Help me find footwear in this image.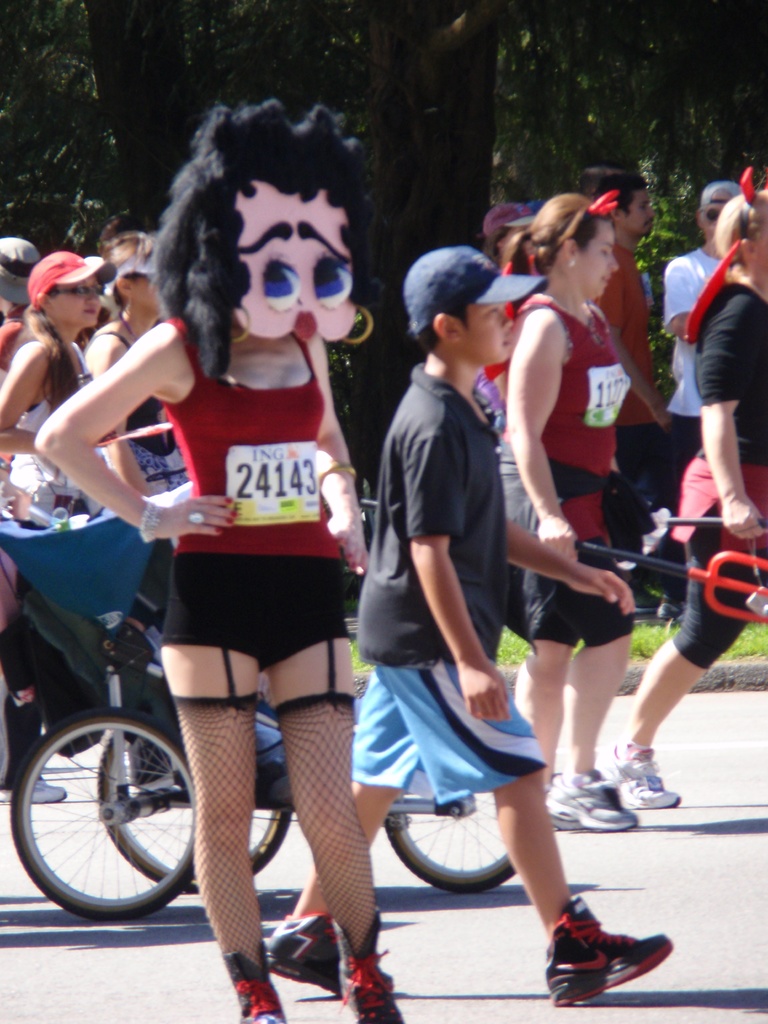
Found it: detection(547, 767, 637, 832).
